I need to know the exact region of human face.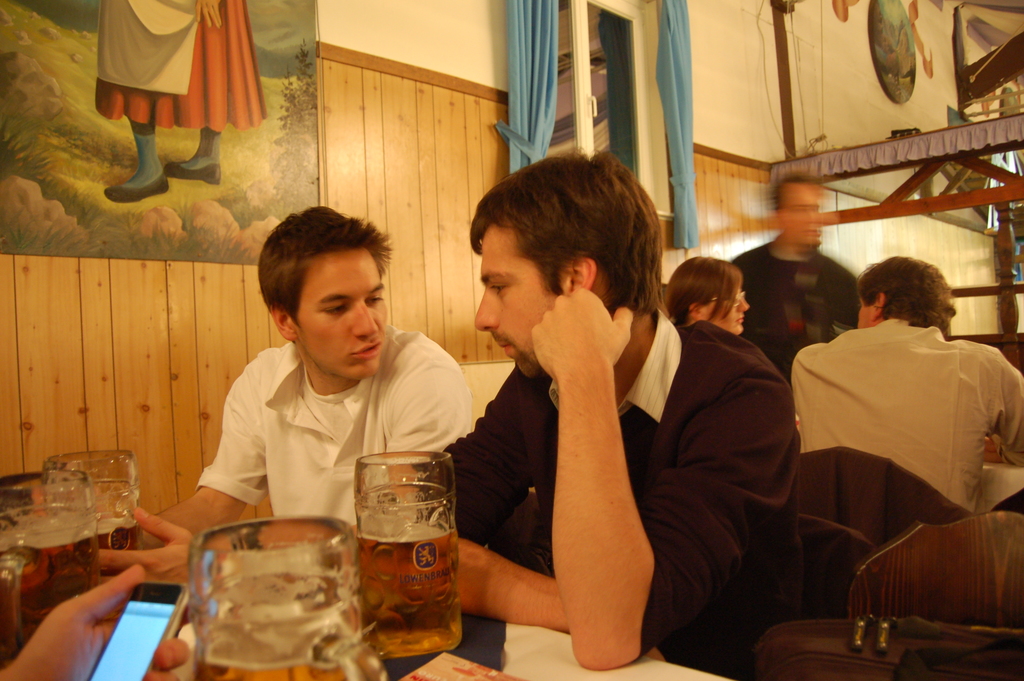
Region: rect(294, 249, 386, 381).
